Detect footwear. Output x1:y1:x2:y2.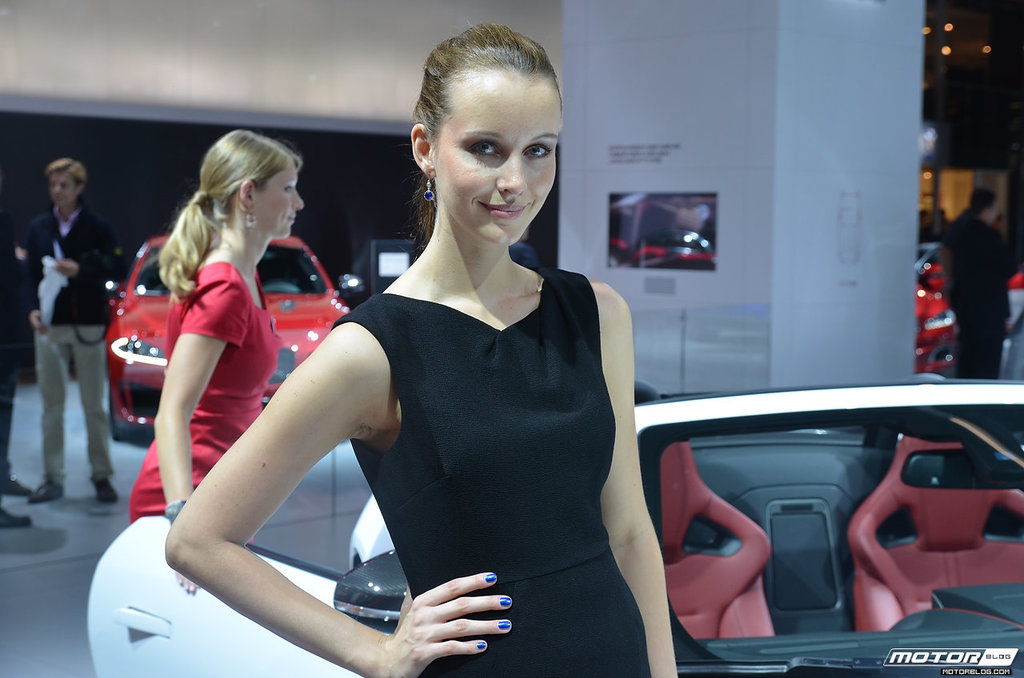
2:473:34:500.
